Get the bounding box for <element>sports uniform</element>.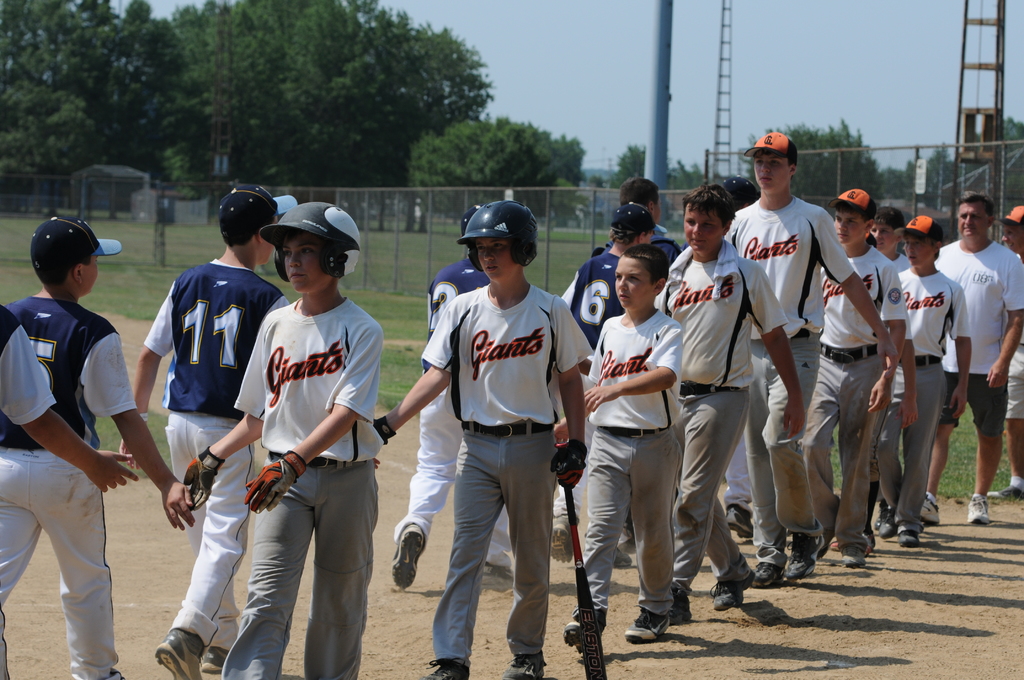
<bbox>888, 259, 976, 527</bbox>.
